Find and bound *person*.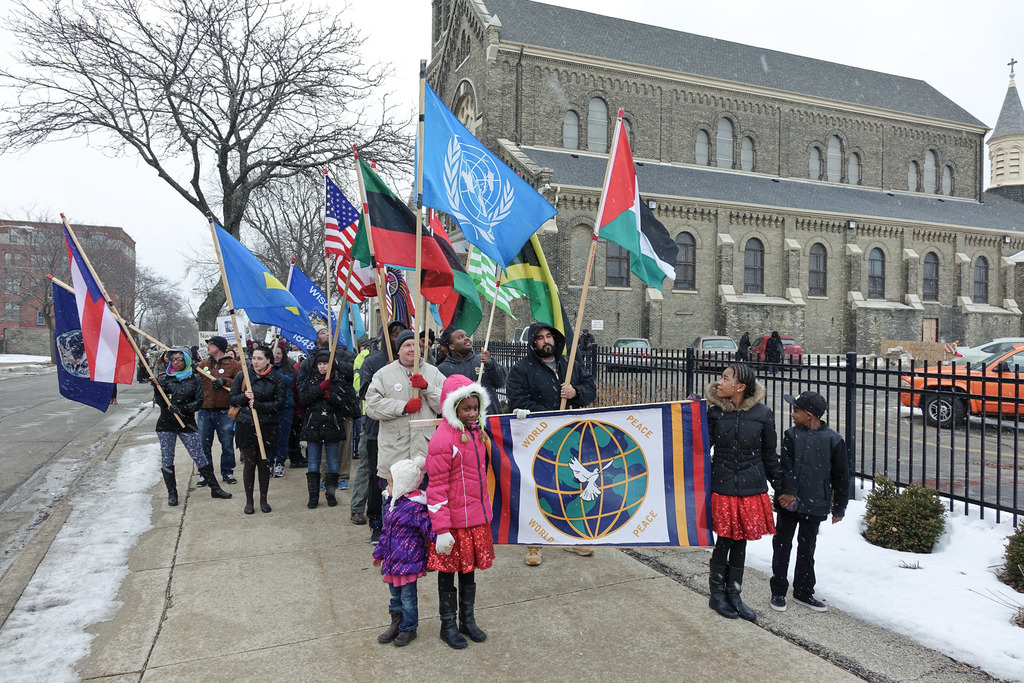
Bound: pyautogui.locateOnScreen(372, 454, 432, 651).
